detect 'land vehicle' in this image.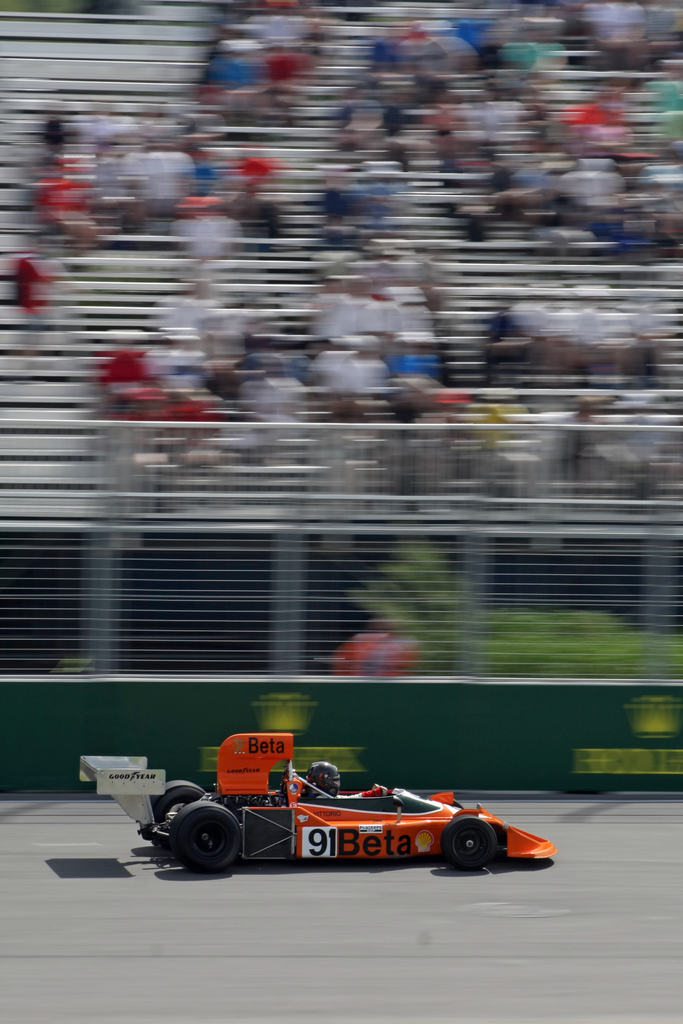
Detection: 126/747/554/892.
